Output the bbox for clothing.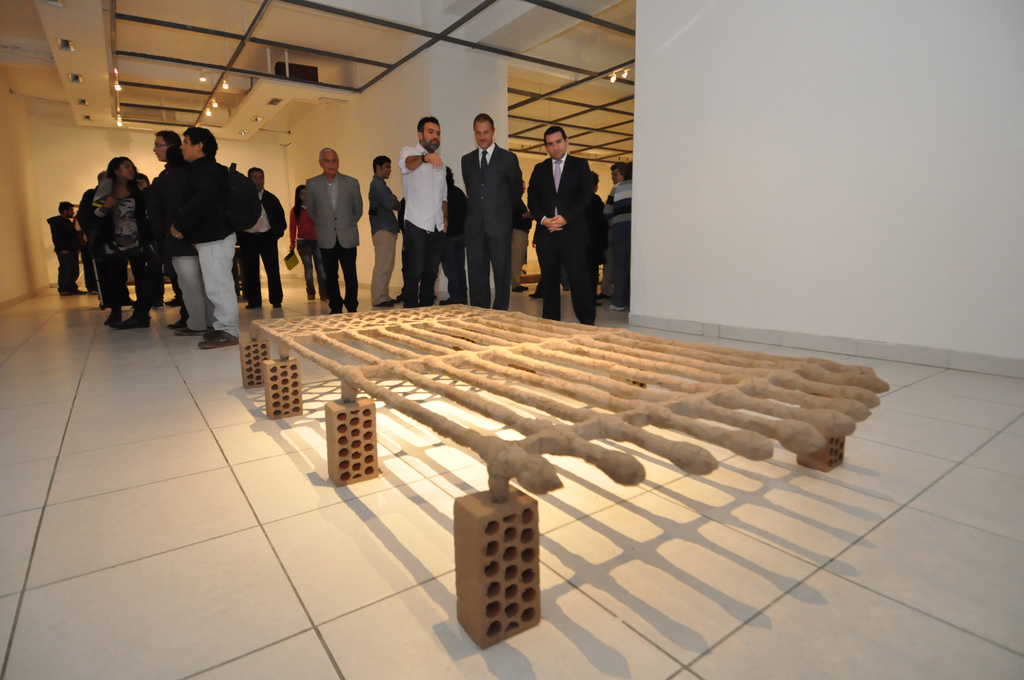
BBox(138, 160, 182, 314).
